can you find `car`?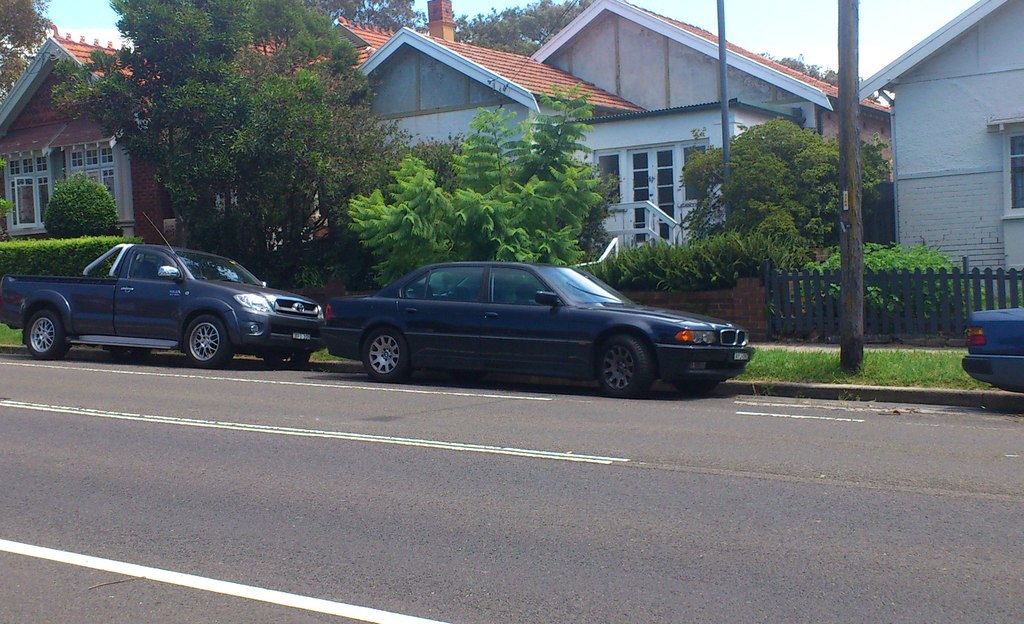
Yes, bounding box: (319, 260, 755, 401).
